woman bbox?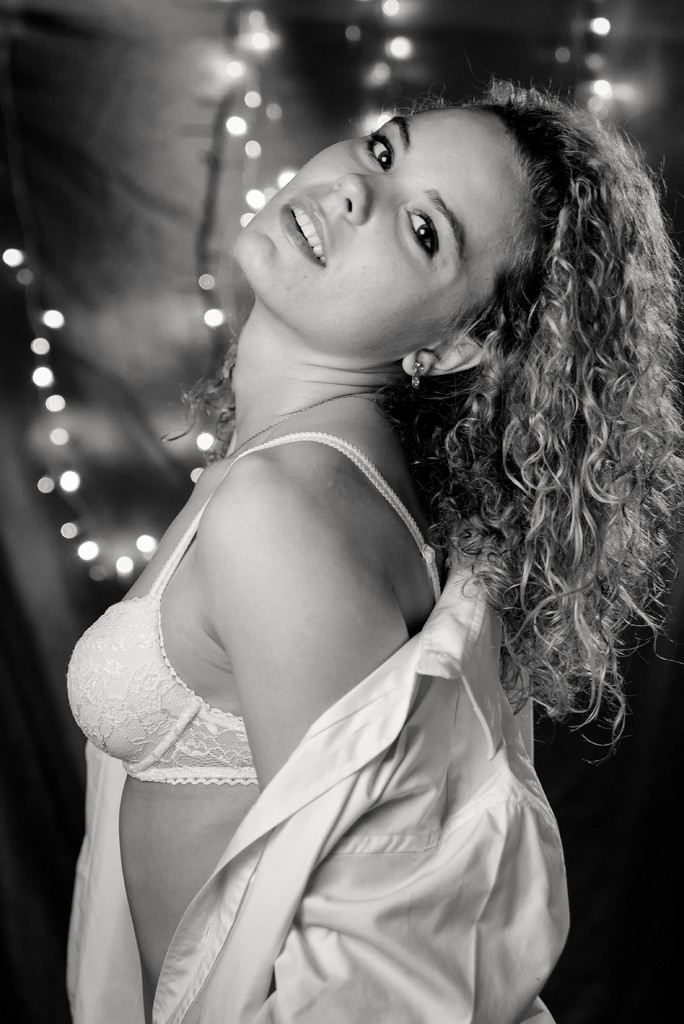
<bbox>37, 46, 653, 1014</bbox>
